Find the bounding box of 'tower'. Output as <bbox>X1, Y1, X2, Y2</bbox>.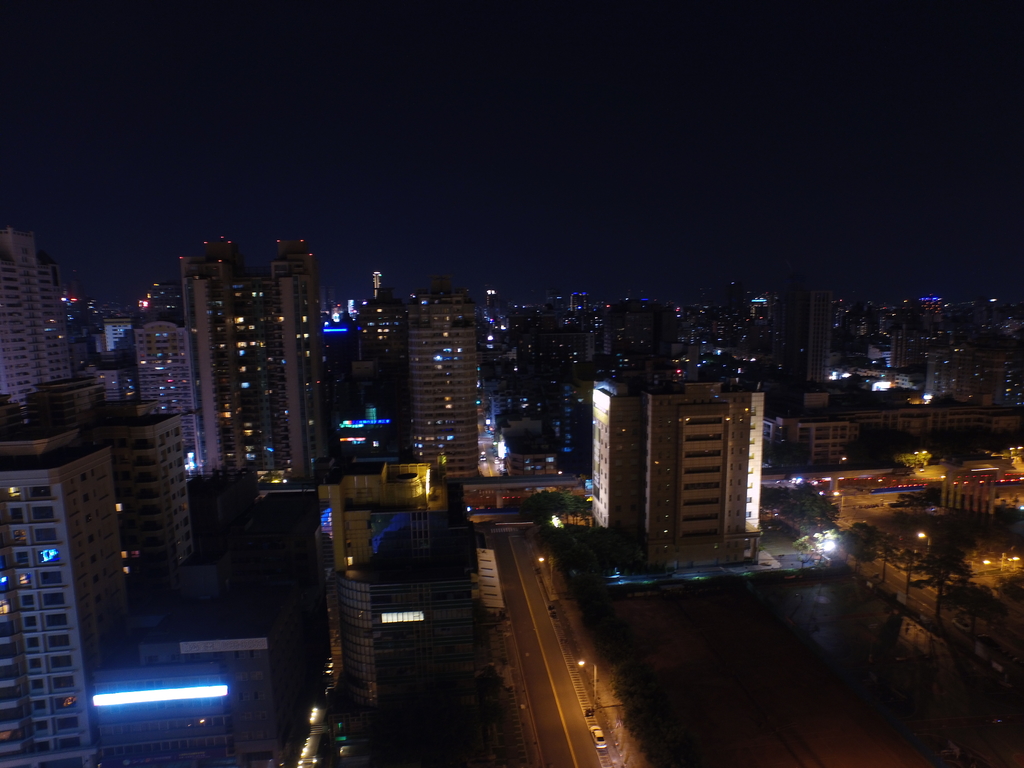
<bbox>130, 307, 204, 478</bbox>.
